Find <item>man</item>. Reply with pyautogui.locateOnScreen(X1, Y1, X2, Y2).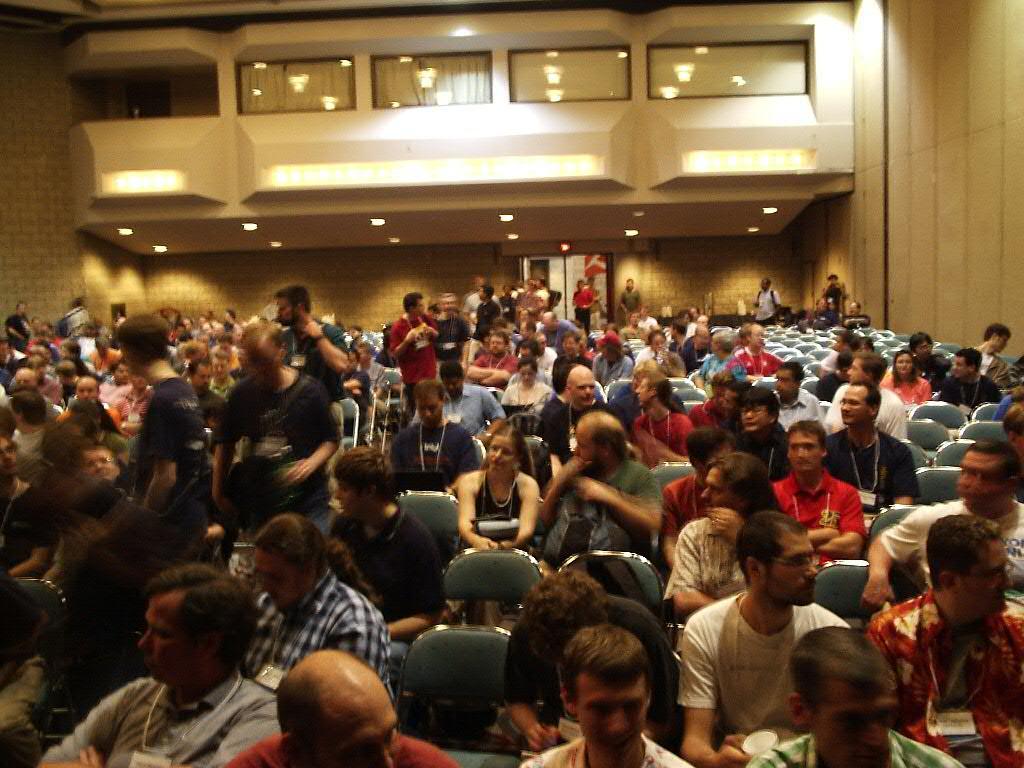
pyautogui.locateOnScreen(819, 381, 917, 536).
